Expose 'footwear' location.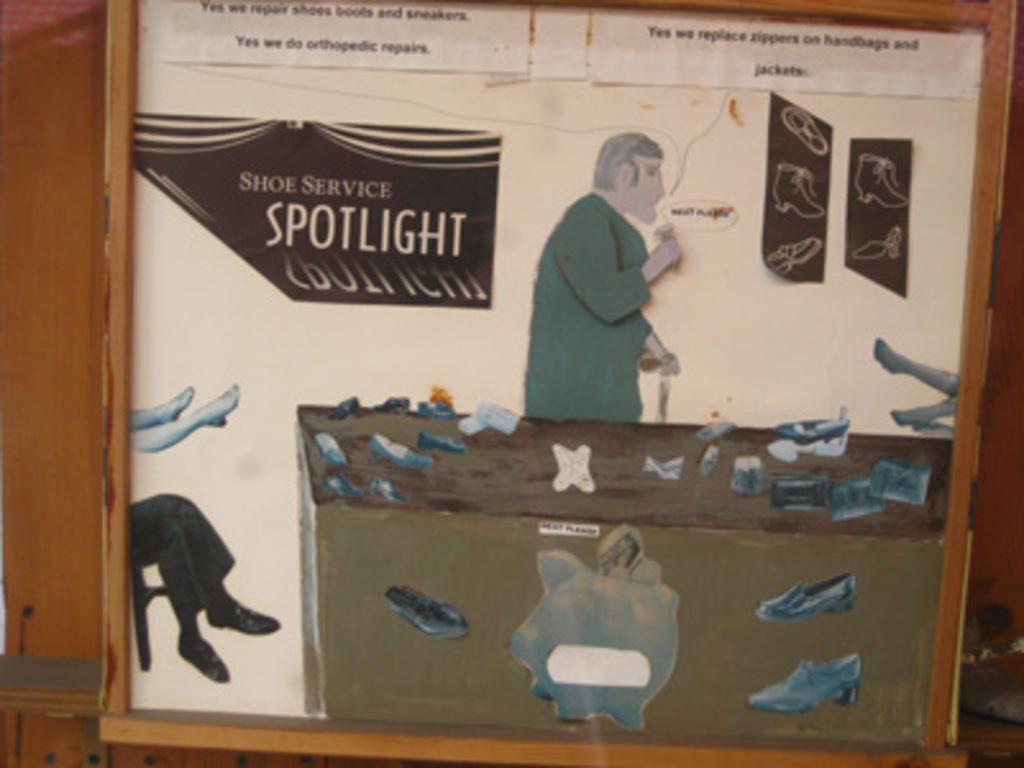
Exposed at bbox(750, 655, 868, 707).
